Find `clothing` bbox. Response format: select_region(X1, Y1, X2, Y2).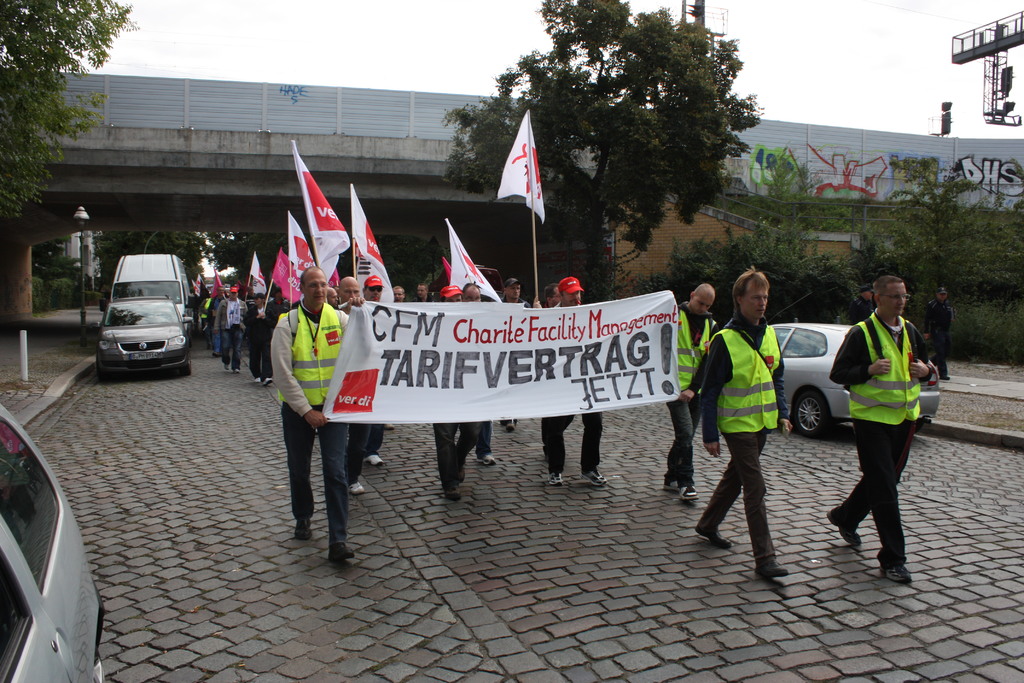
select_region(654, 308, 721, 500).
